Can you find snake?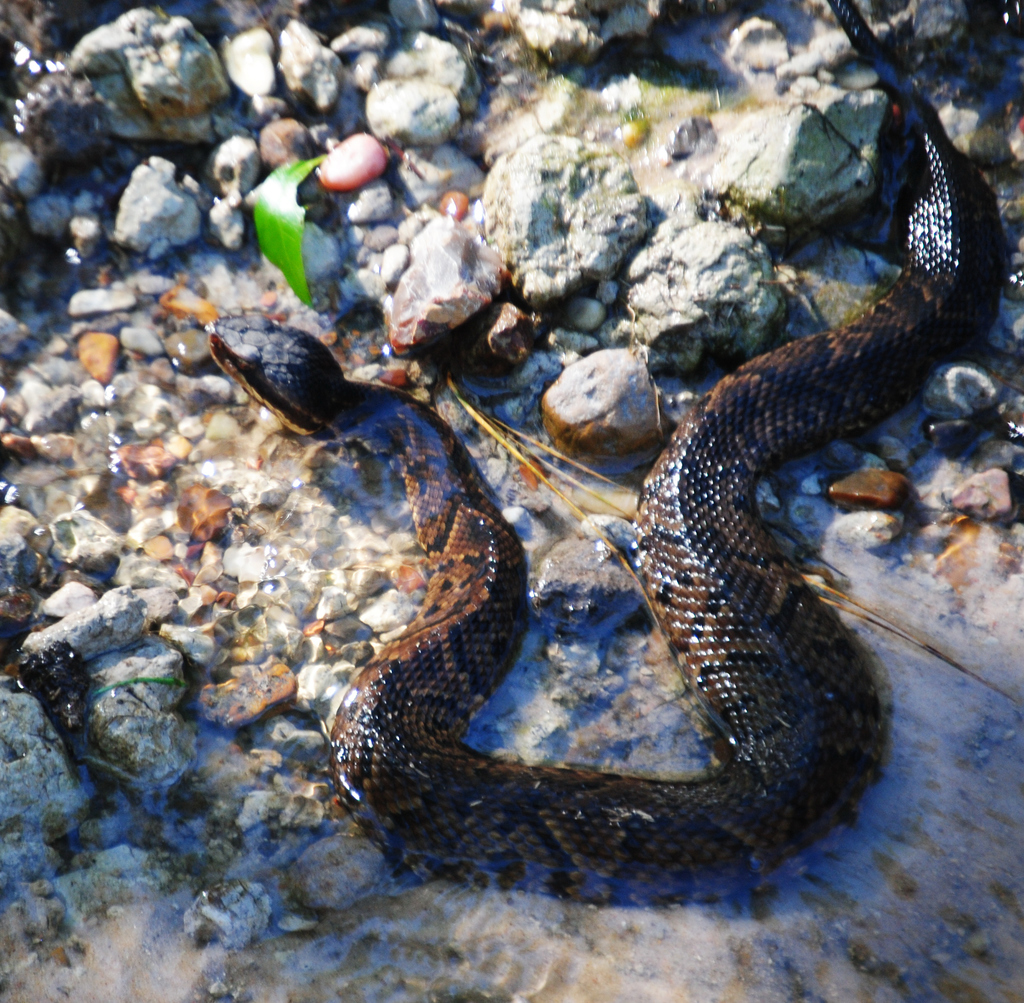
Yes, bounding box: {"x1": 200, "y1": 0, "x2": 988, "y2": 895}.
